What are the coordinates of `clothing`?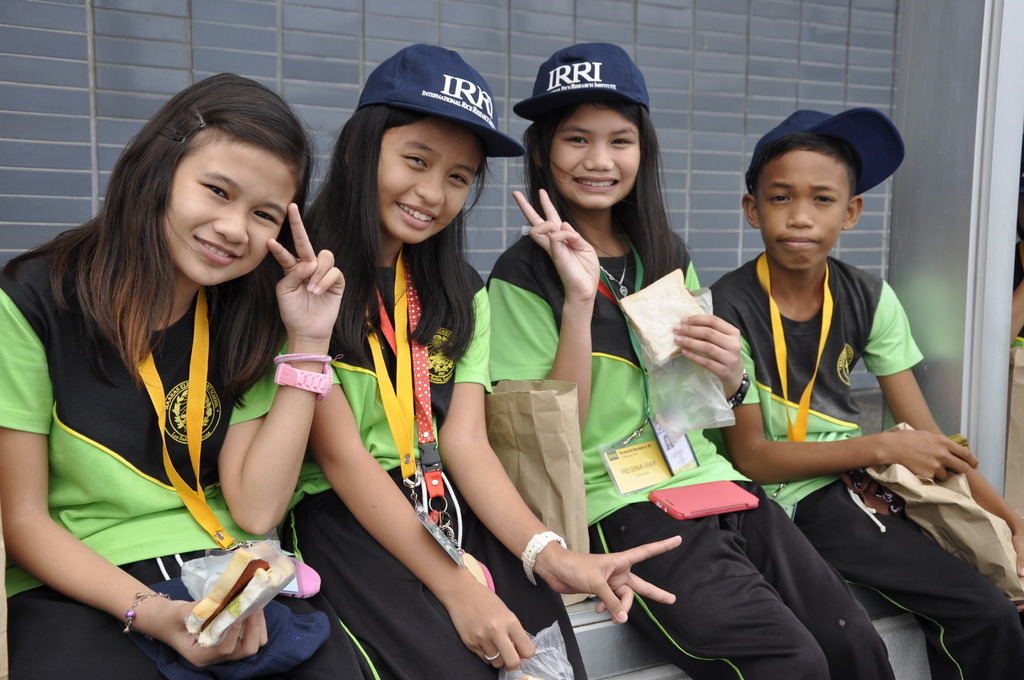
box=[483, 211, 897, 679].
